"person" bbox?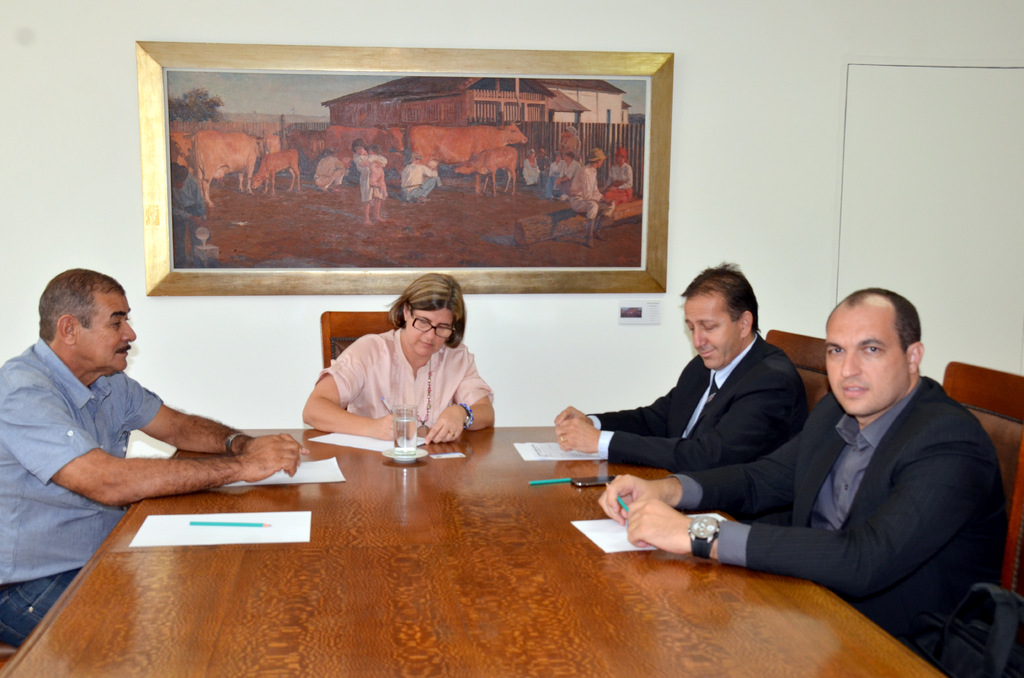
<region>603, 282, 1005, 662</region>
